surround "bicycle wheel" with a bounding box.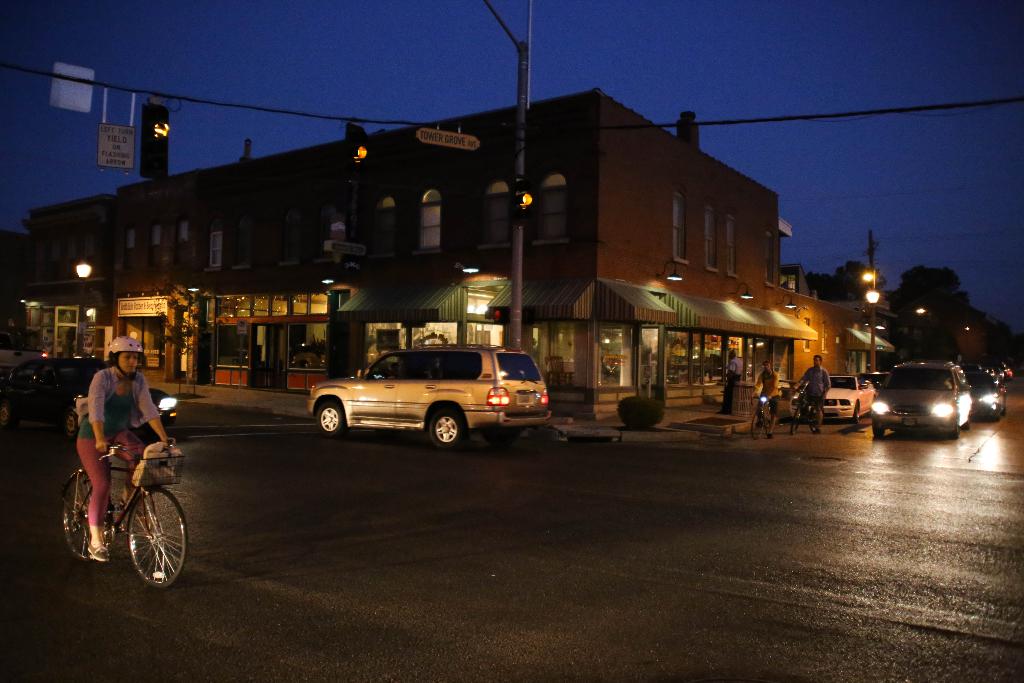
left=61, top=470, right=112, bottom=563.
